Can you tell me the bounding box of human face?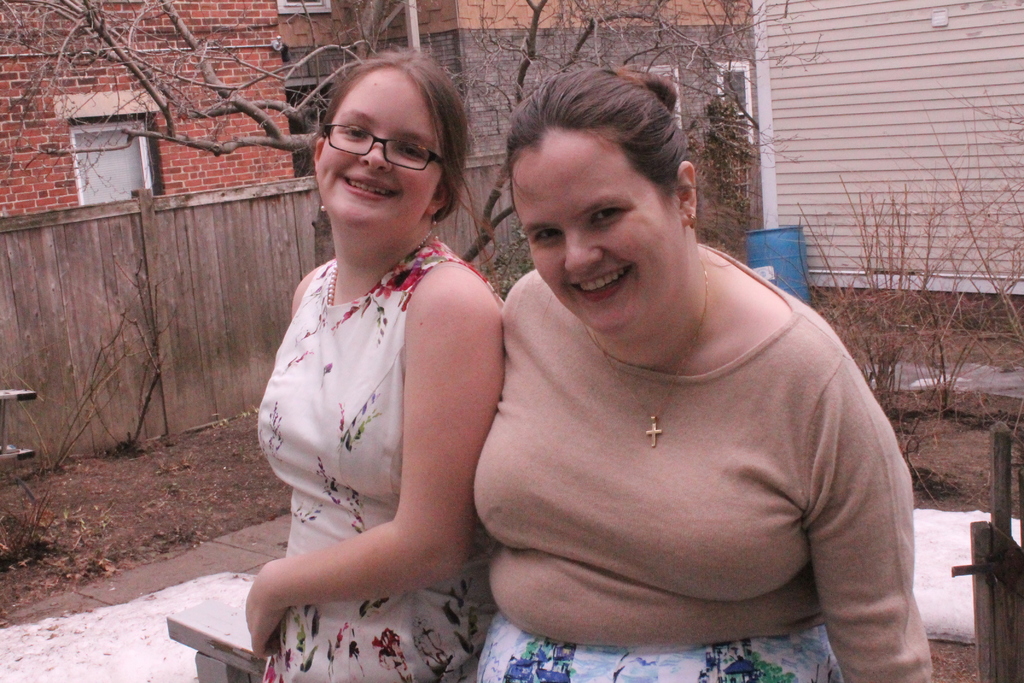
bbox(312, 54, 447, 231).
